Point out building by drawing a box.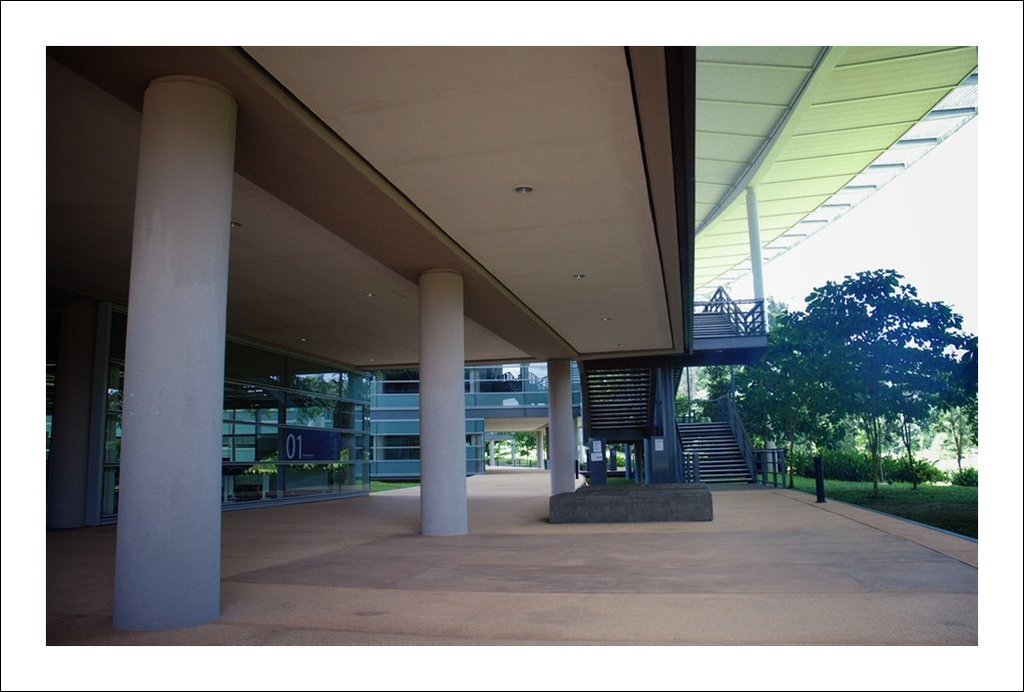
box(104, 369, 583, 483).
